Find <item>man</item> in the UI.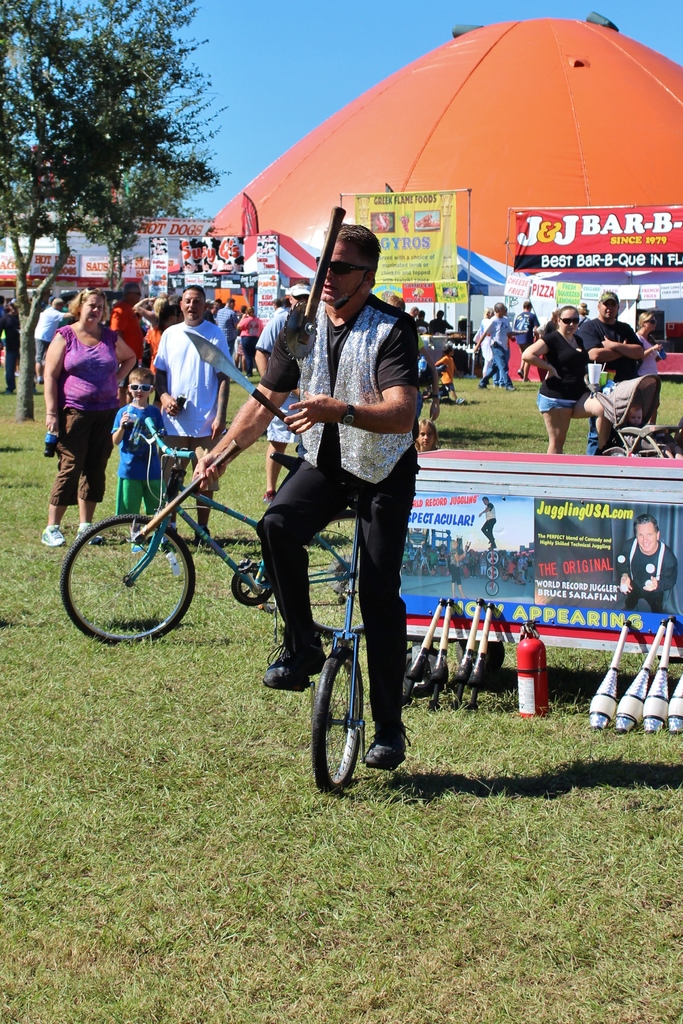
UI element at (left=581, top=292, right=644, bottom=458).
